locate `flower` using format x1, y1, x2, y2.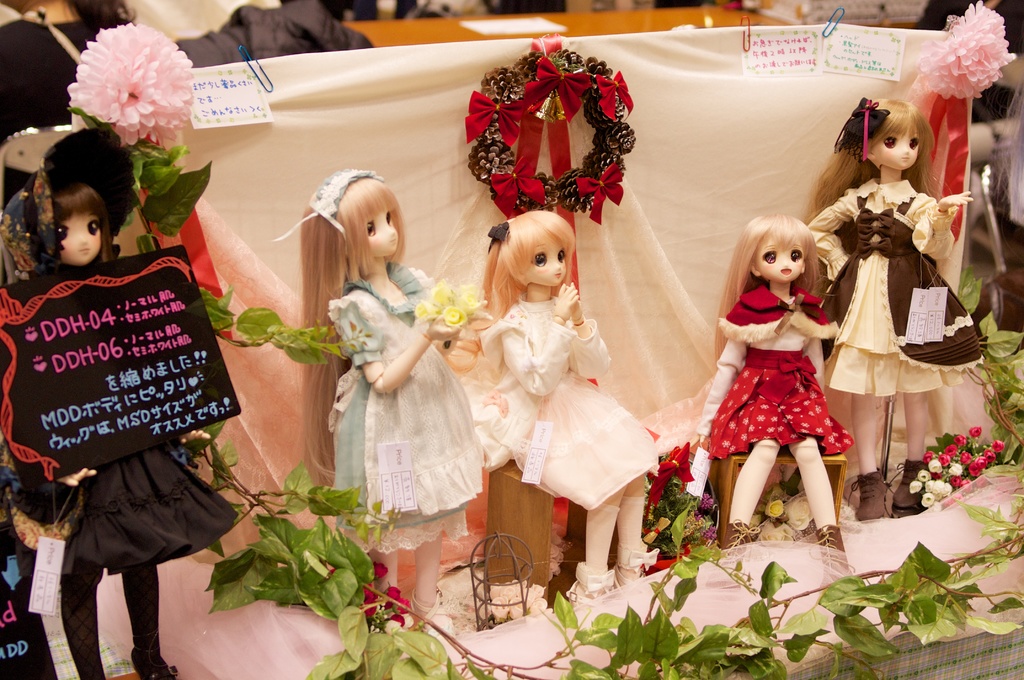
911, 0, 1011, 92.
